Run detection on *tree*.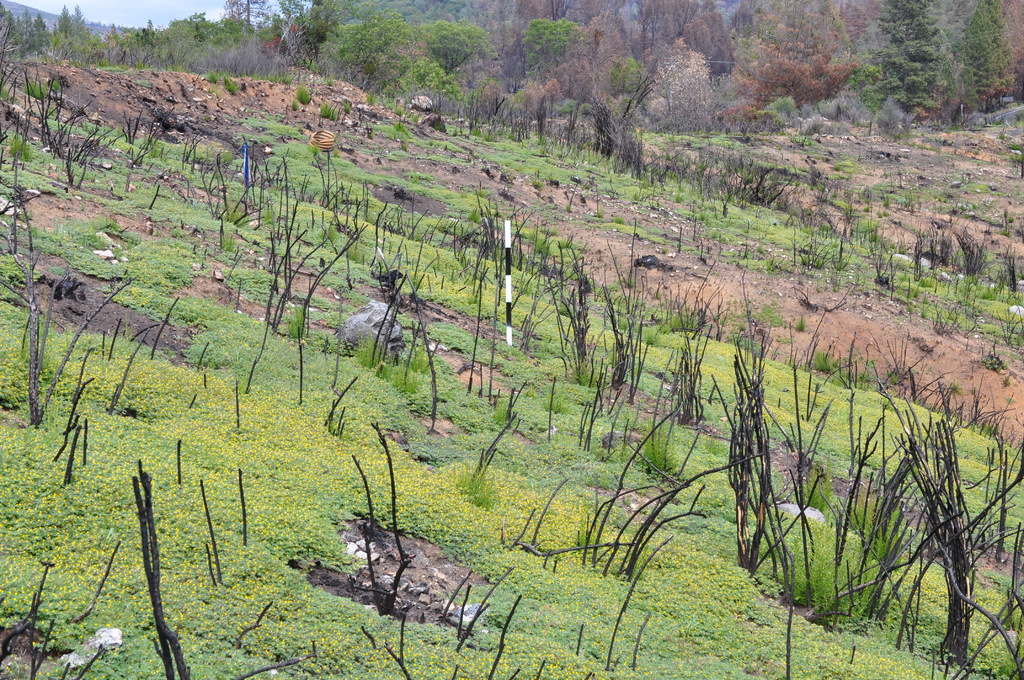
Result: x1=584, y1=90, x2=655, y2=187.
